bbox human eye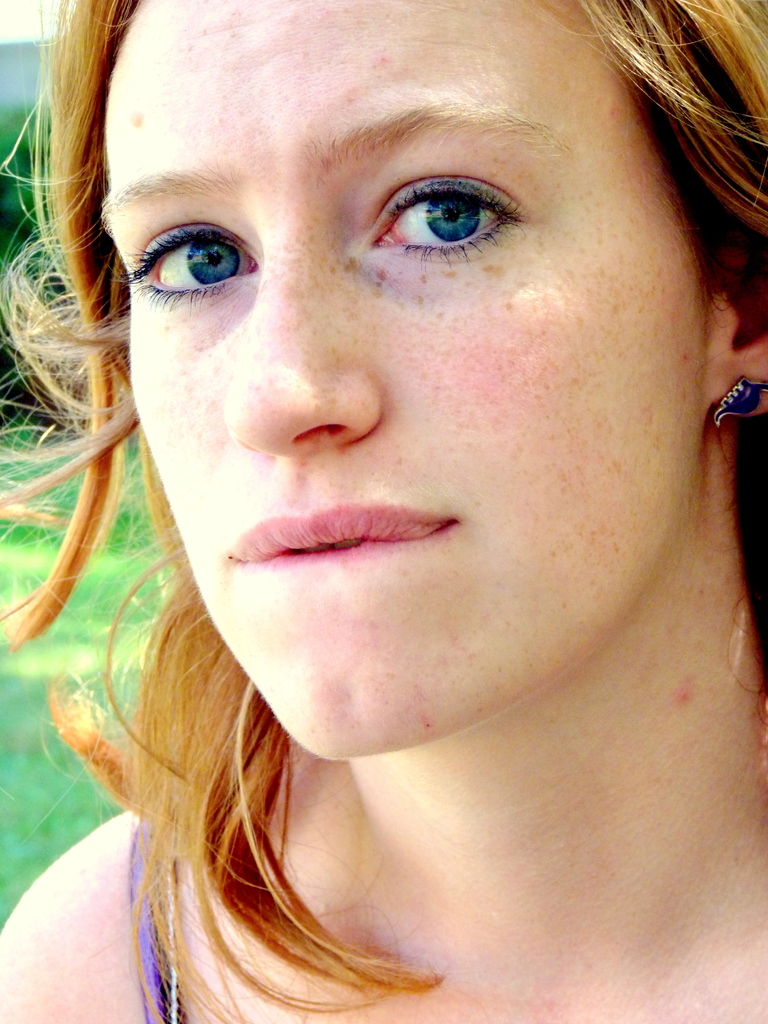
127, 216, 271, 317
